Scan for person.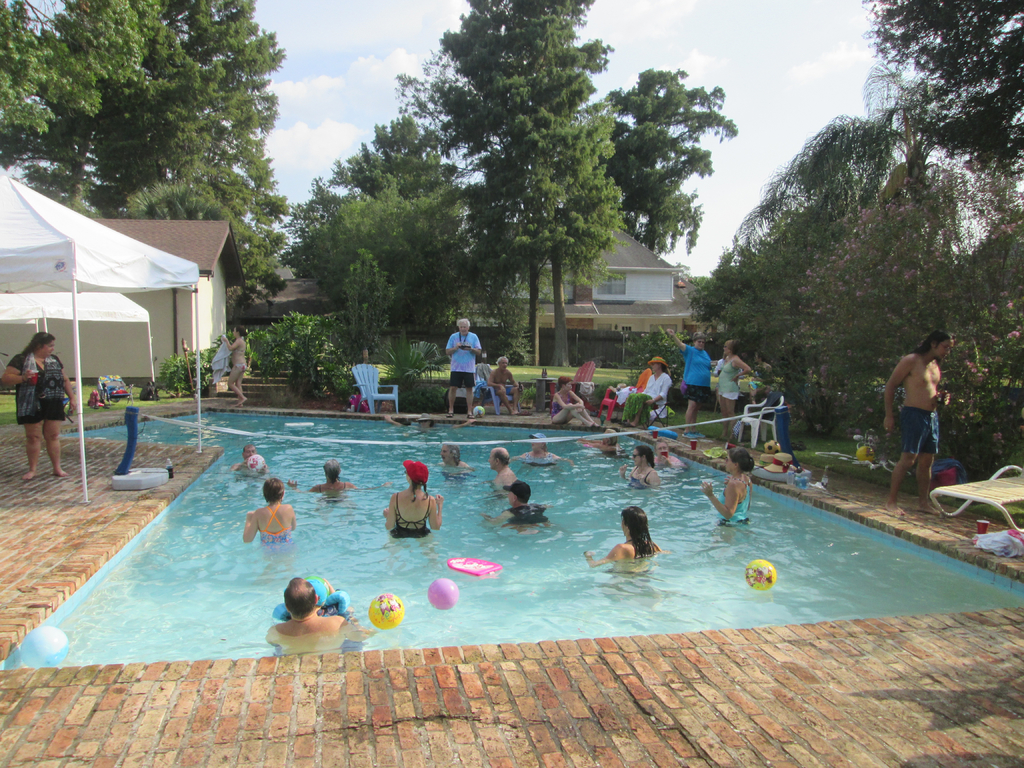
Scan result: x1=572 y1=424 x2=636 y2=463.
